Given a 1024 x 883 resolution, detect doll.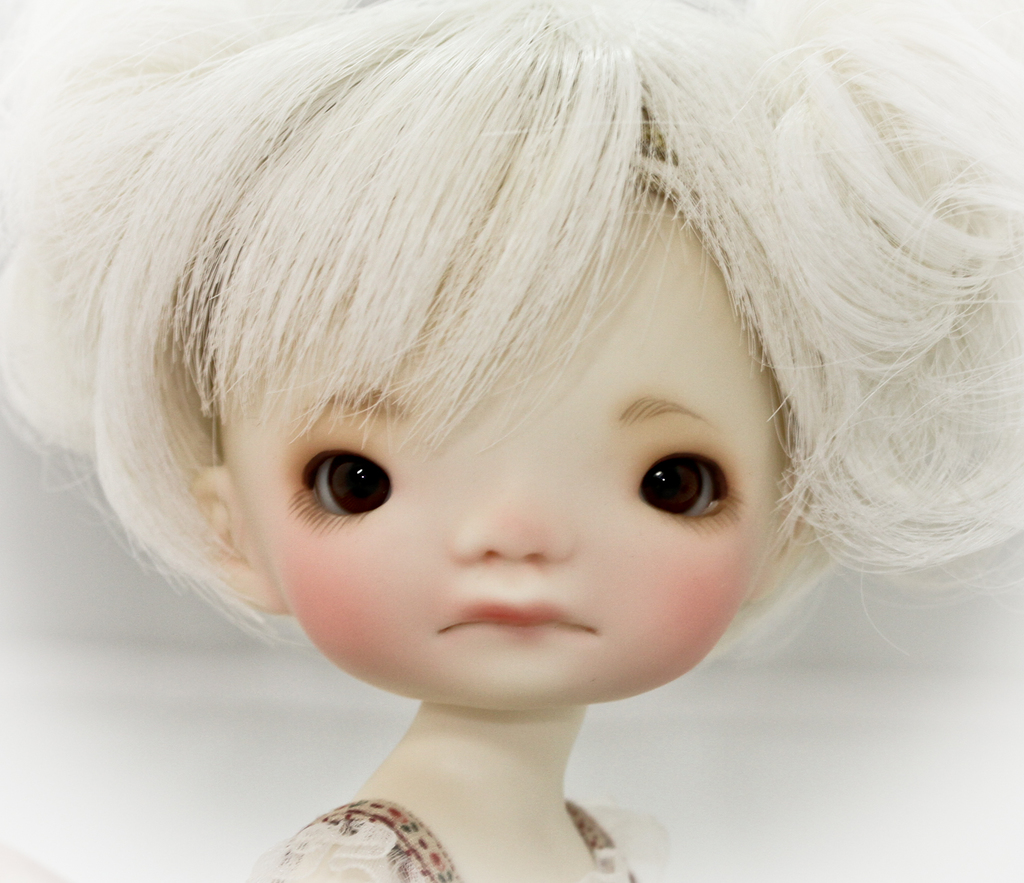
(63,0,978,874).
